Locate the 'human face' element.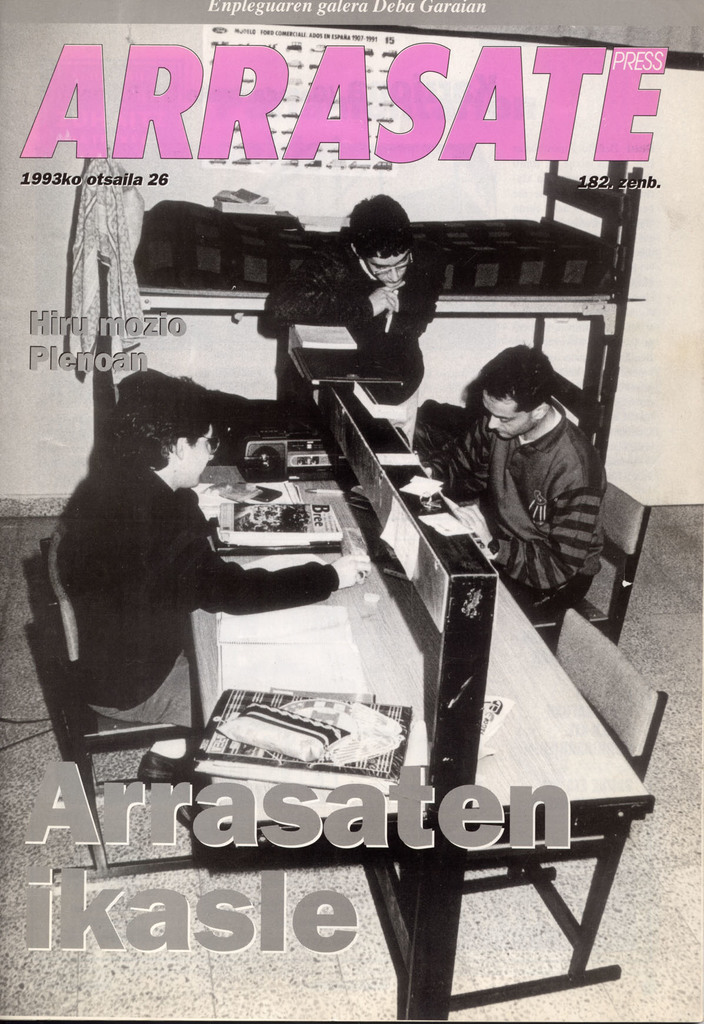
Element bbox: 188,424,214,493.
